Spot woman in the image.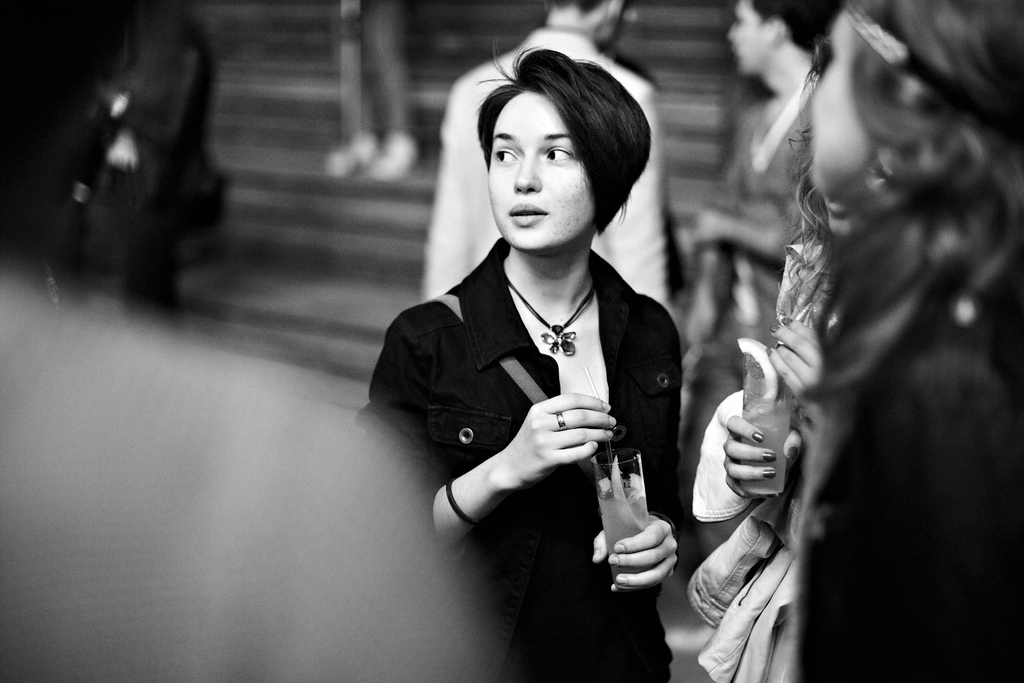
woman found at 372,19,704,648.
